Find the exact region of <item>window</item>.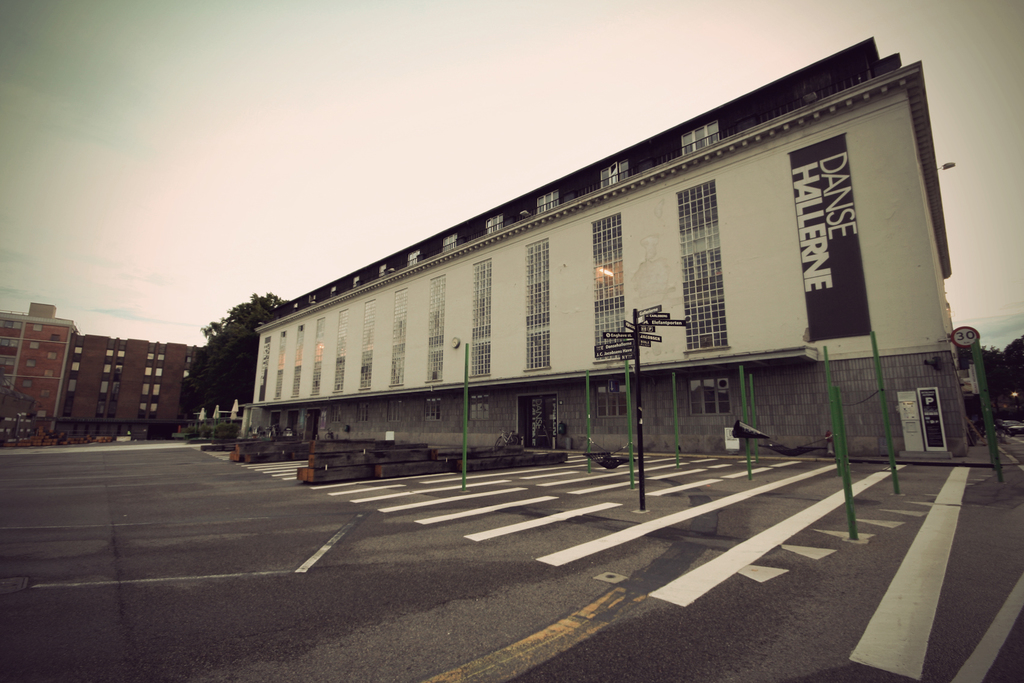
Exact region: bbox=[468, 394, 493, 424].
